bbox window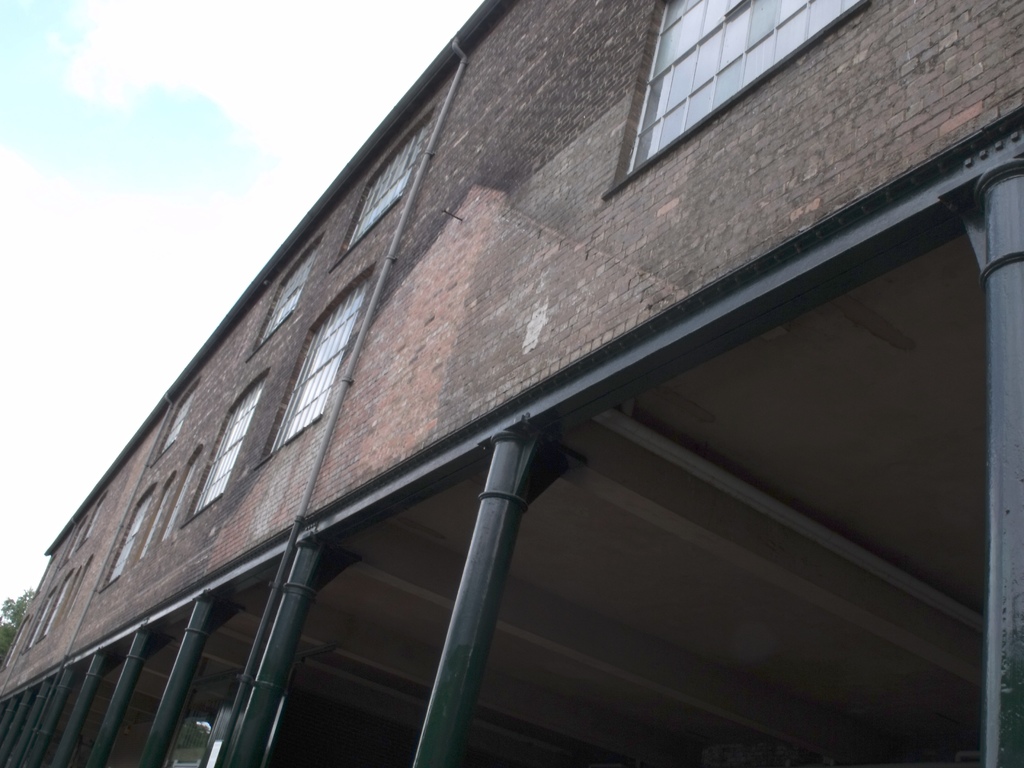
(left=162, top=452, right=194, bottom=545)
